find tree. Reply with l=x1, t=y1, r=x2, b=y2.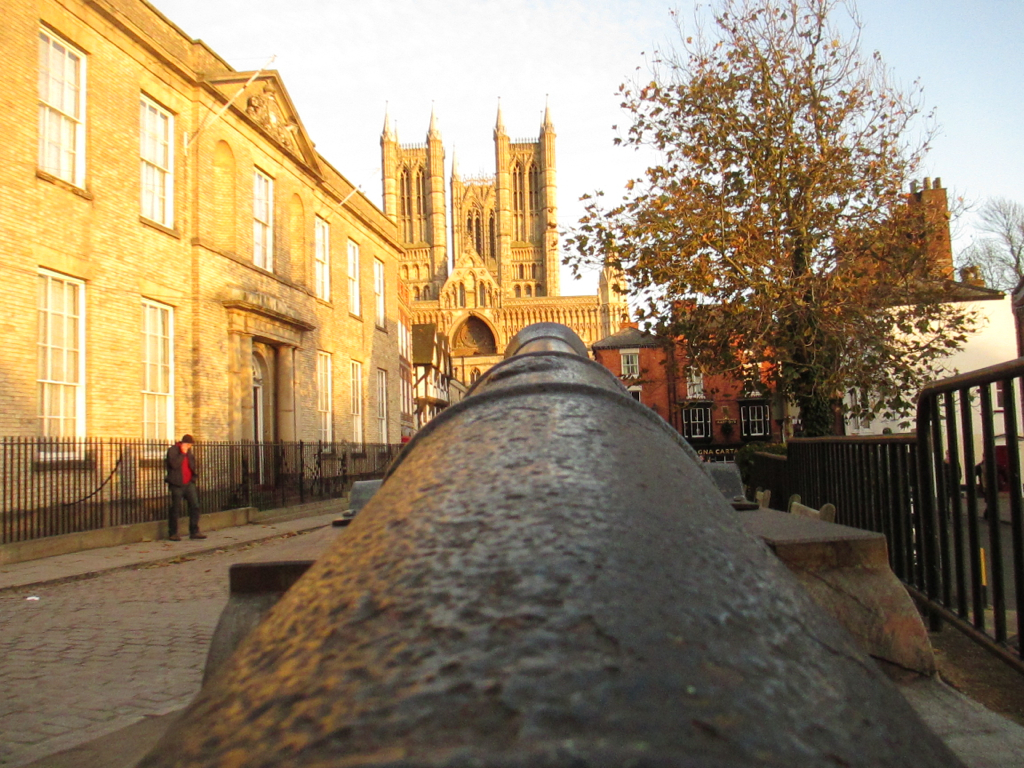
l=963, t=200, r=1023, b=332.
